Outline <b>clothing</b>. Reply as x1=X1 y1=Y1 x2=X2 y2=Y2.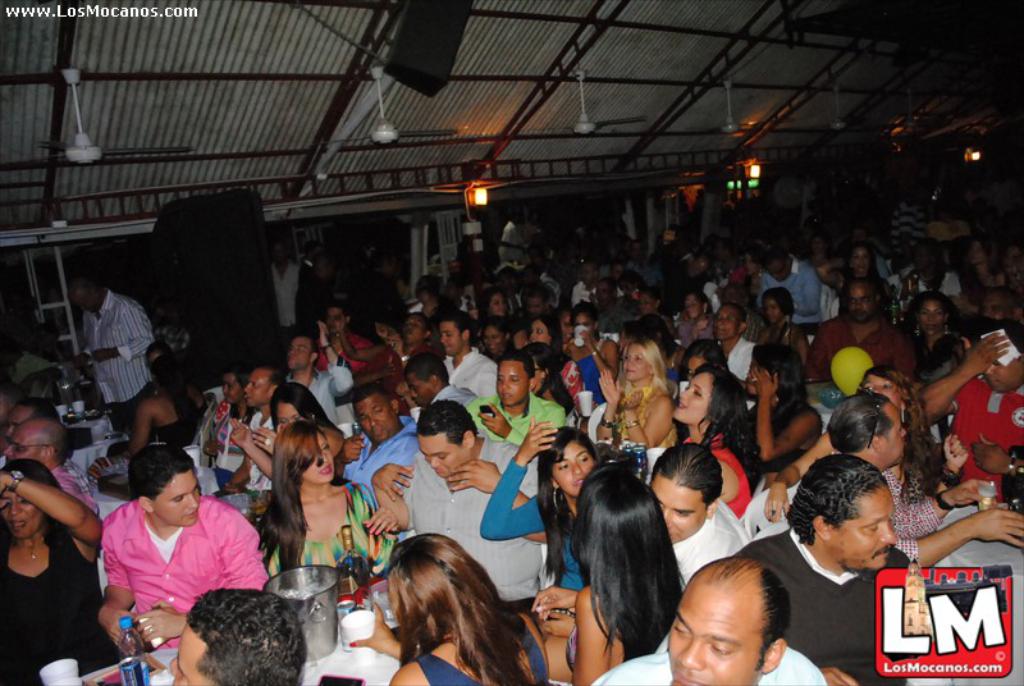
x1=722 y1=339 x2=756 y2=381.
